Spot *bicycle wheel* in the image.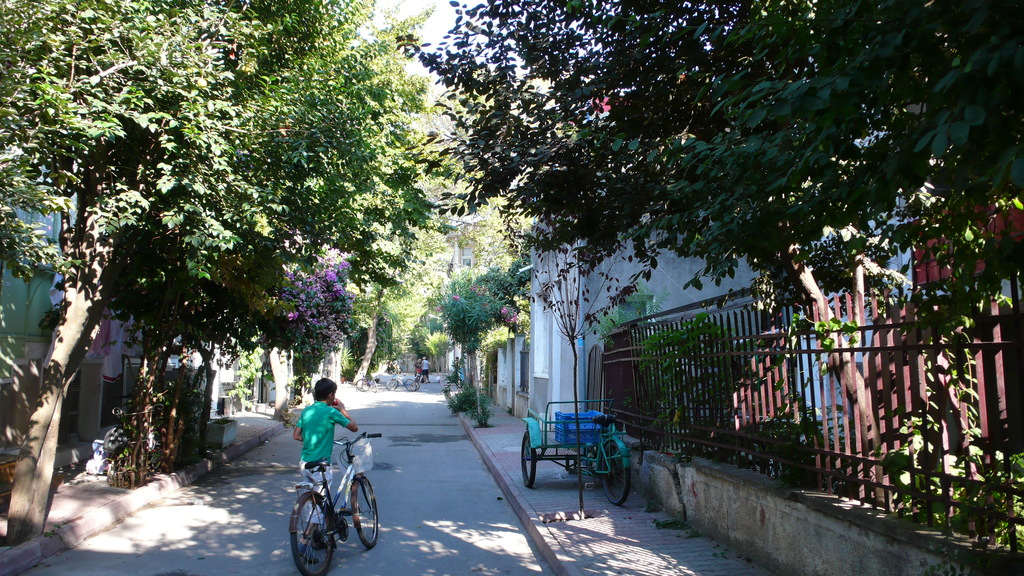
*bicycle wheel* found at region(520, 432, 543, 484).
